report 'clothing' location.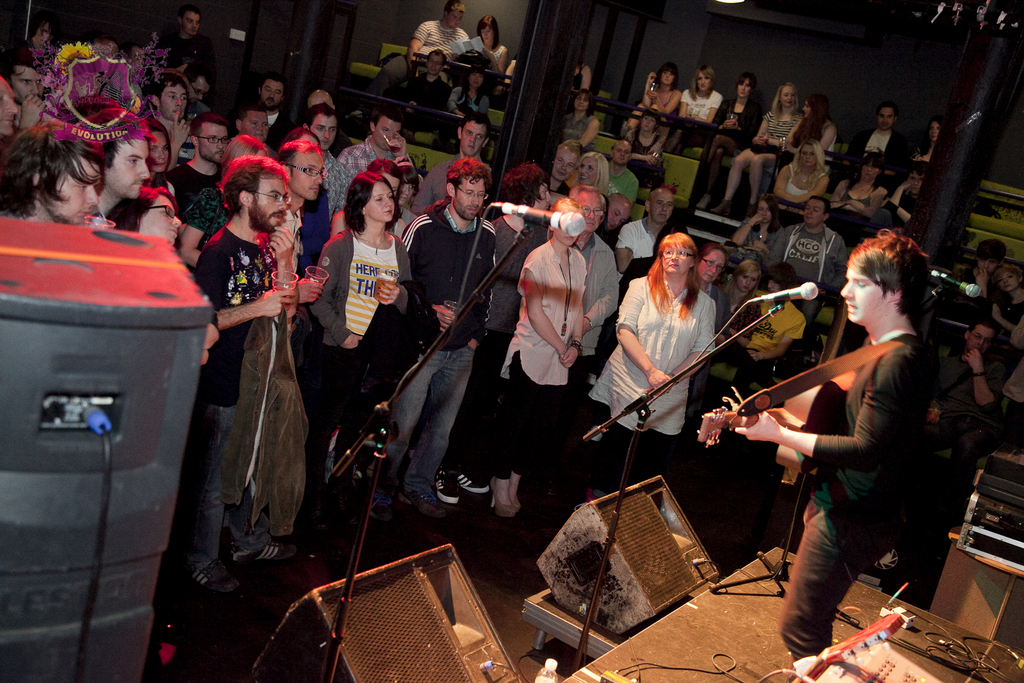
Report: bbox=[770, 110, 834, 169].
